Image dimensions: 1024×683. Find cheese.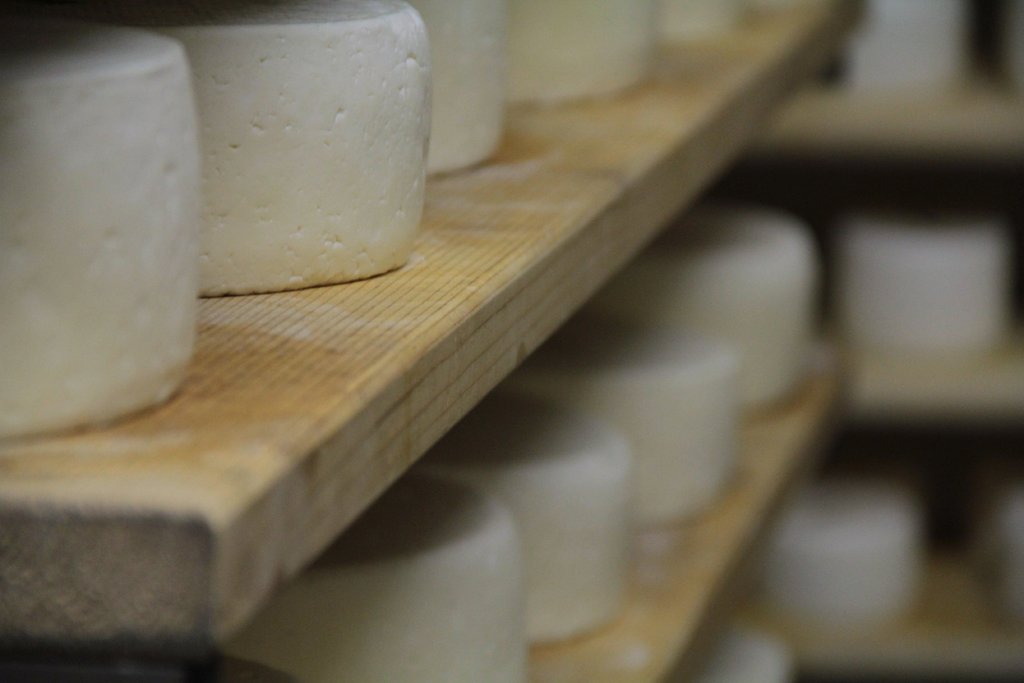
[657,0,752,42].
